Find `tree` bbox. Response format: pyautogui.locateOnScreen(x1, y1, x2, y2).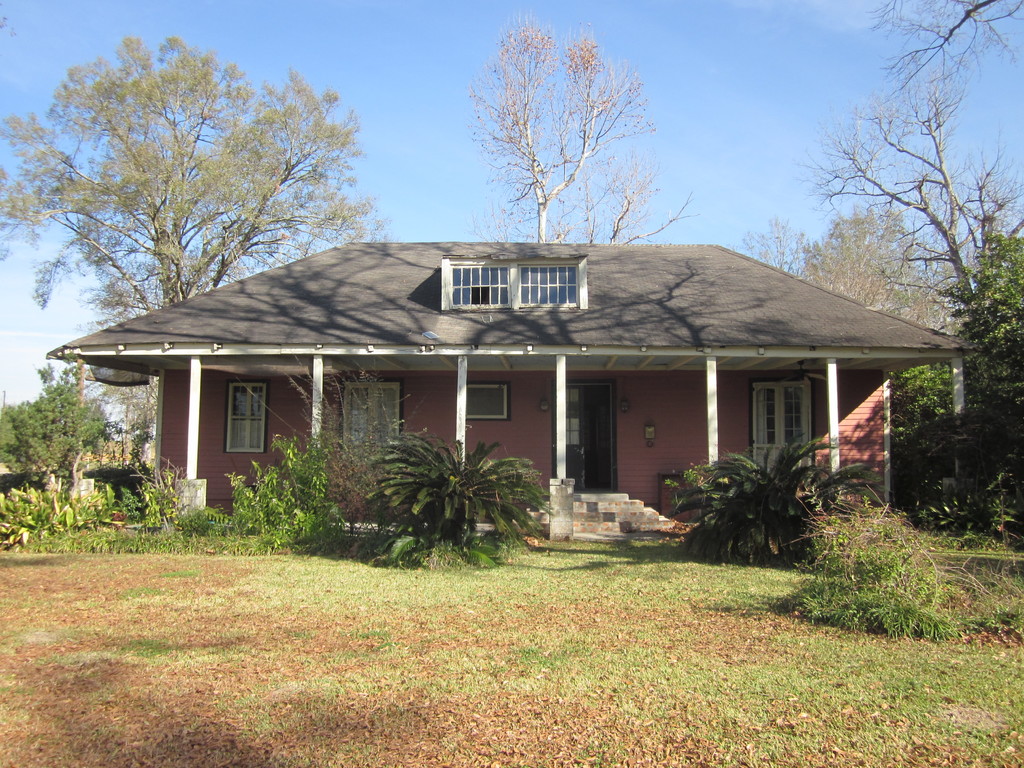
pyautogui.locateOnScreen(732, 208, 961, 333).
